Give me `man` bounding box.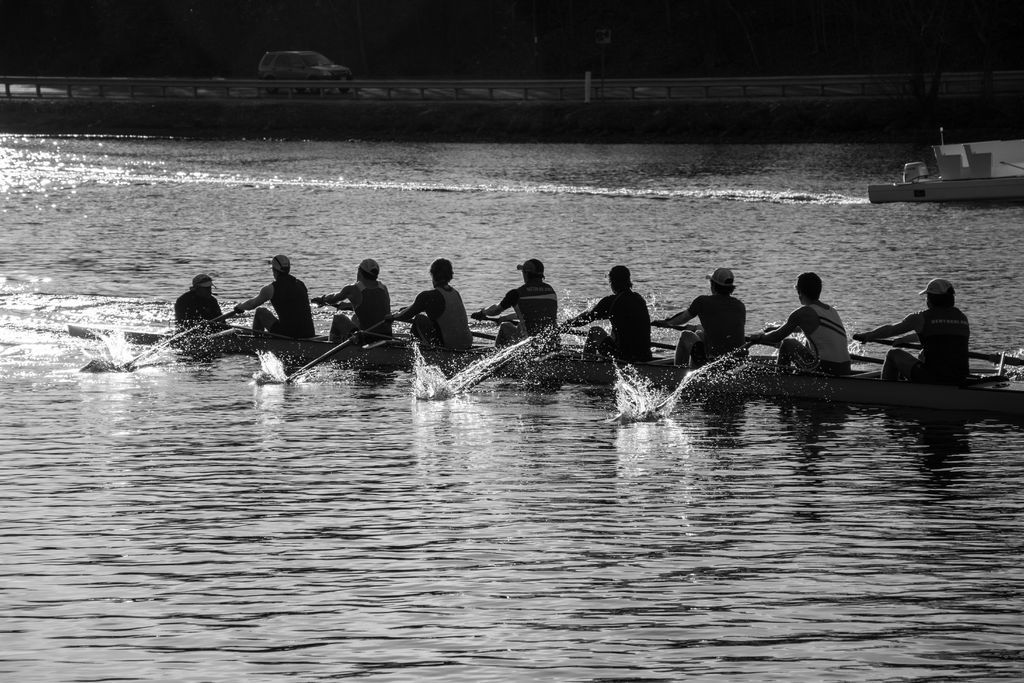
{"x1": 170, "y1": 272, "x2": 232, "y2": 333}.
